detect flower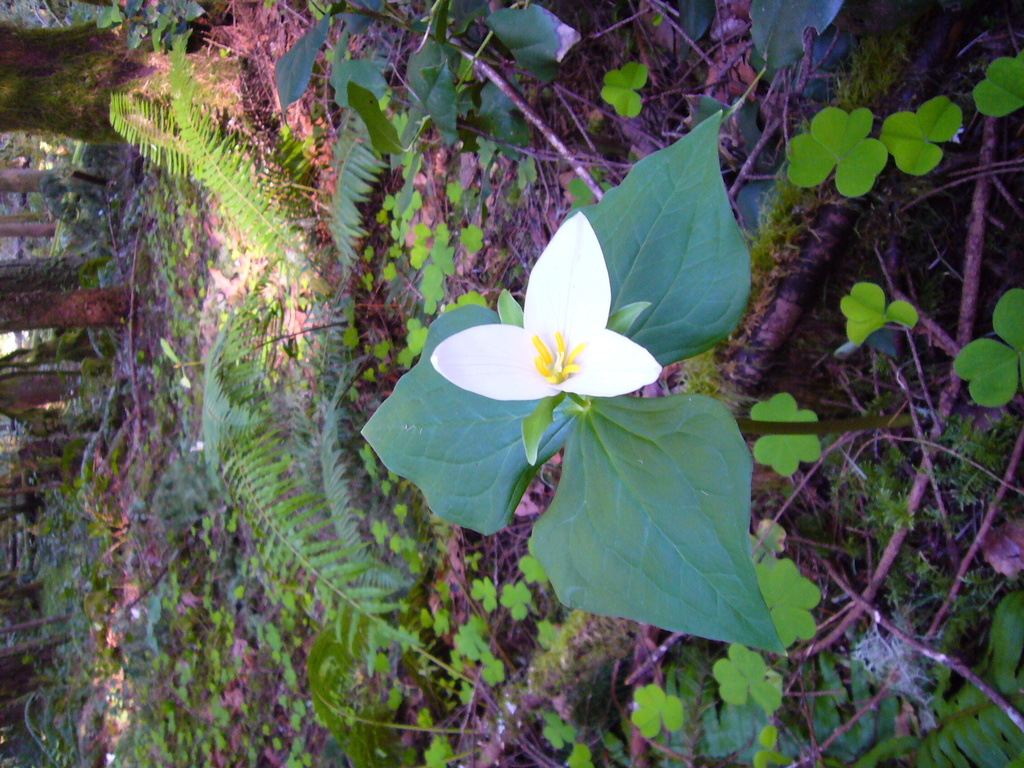
<region>418, 221, 684, 429</region>
